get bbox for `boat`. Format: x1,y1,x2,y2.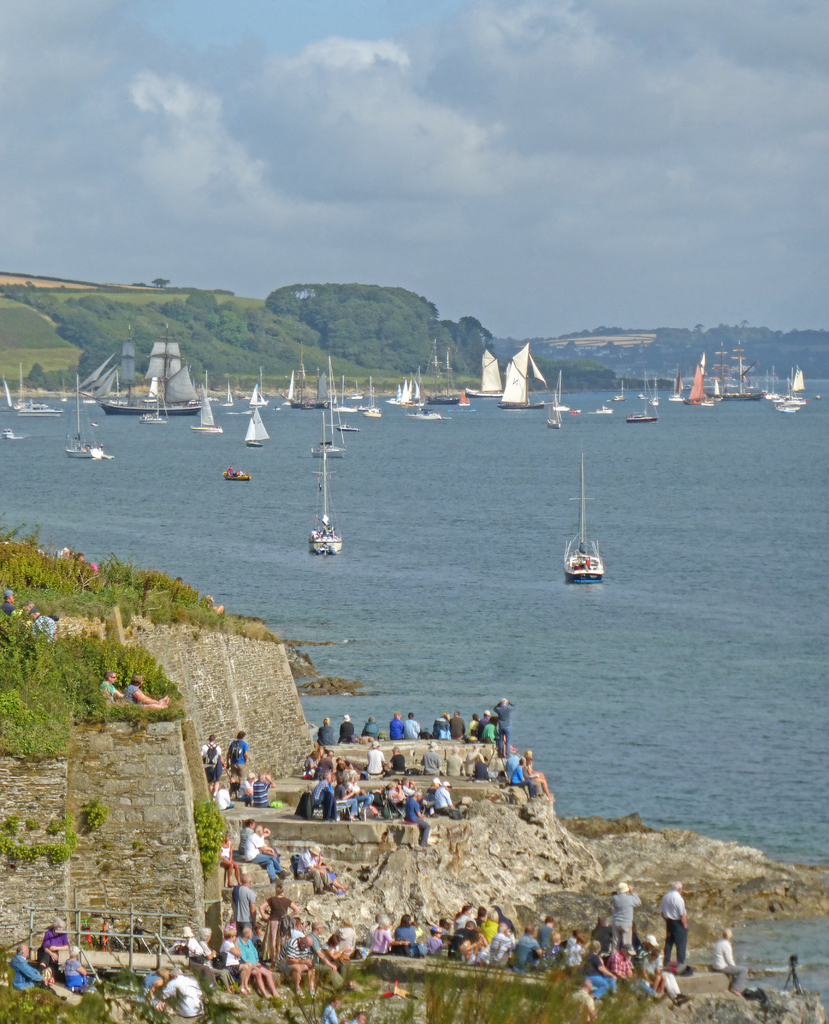
594,402,613,414.
